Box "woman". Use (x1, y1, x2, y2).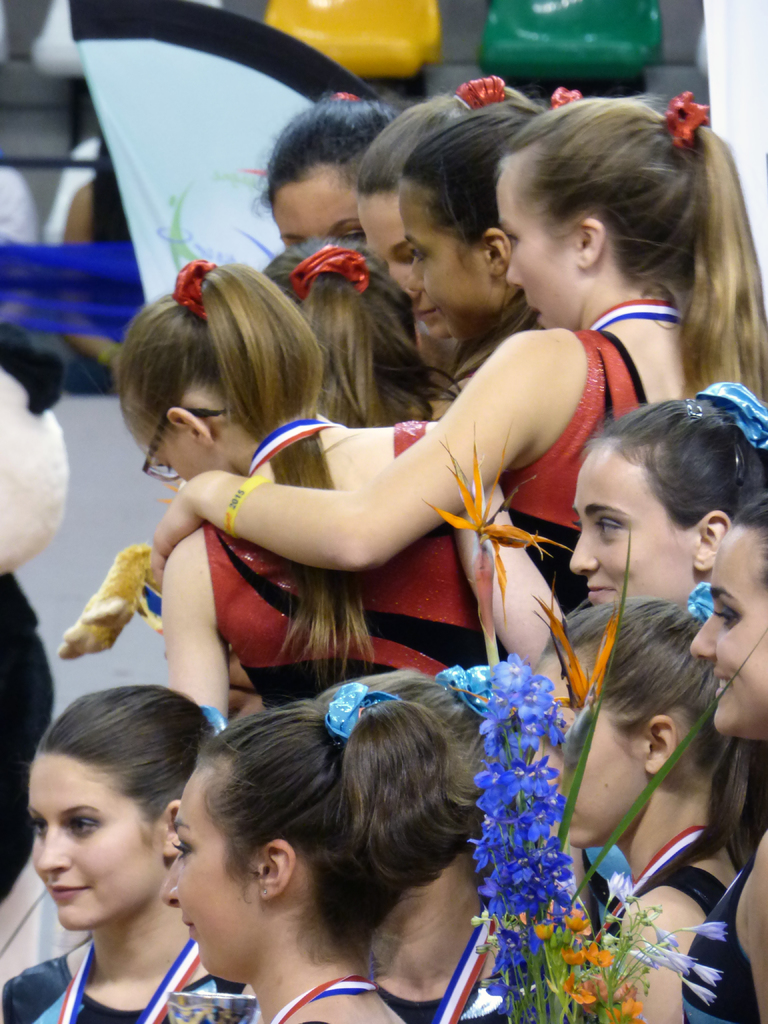
(394, 88, 589, 364).
